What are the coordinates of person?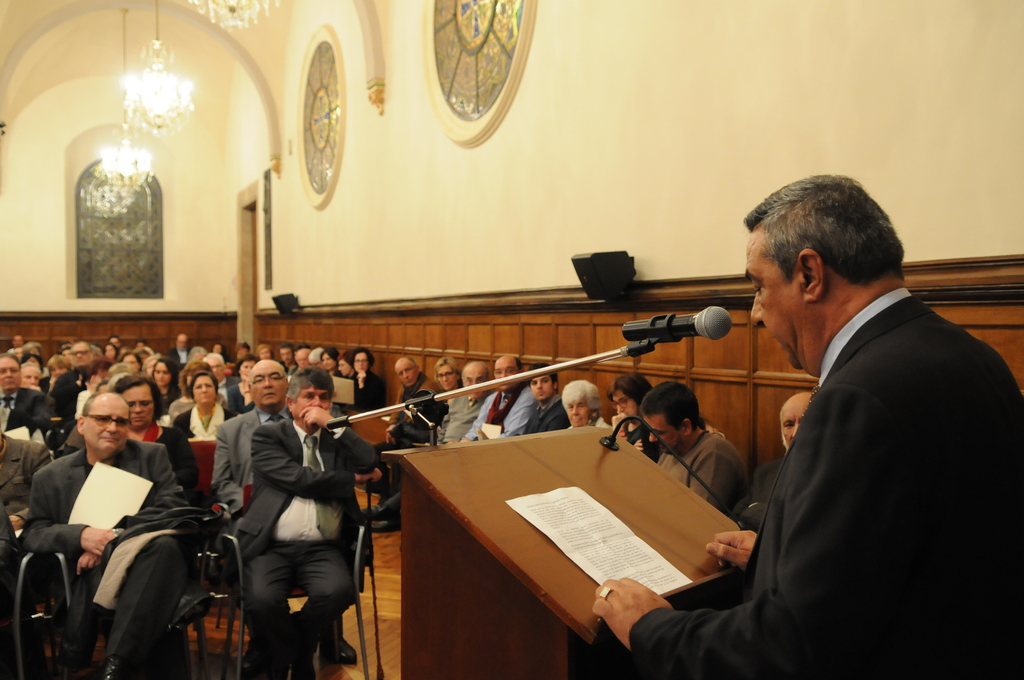
bbox=[729, 385, 813, 530].
